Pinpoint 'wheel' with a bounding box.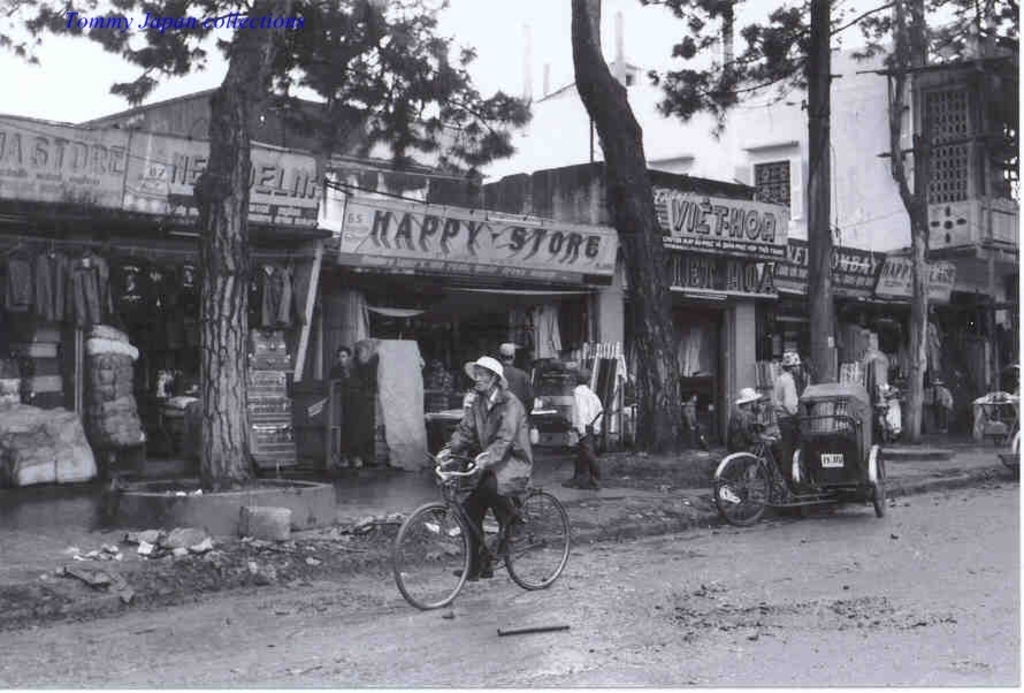
crop(498, 492, 574, 592).
